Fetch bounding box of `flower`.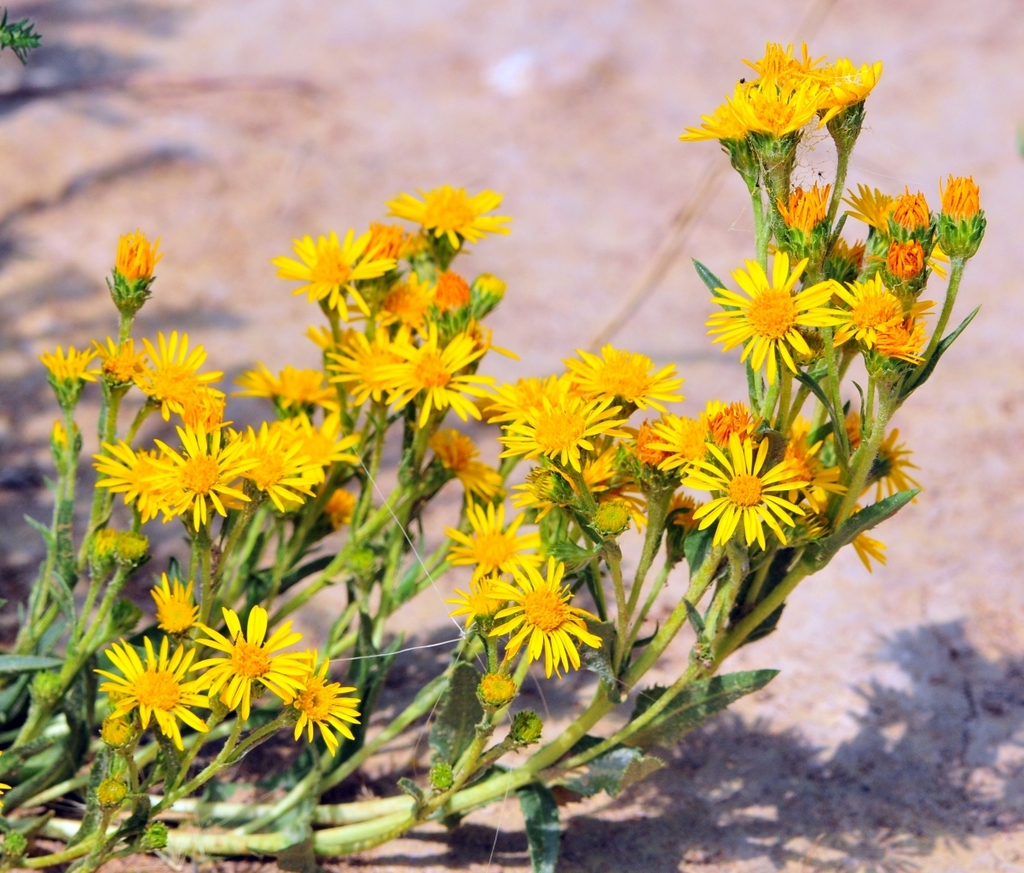
Bbox: box(428, 261, 469, 322).
